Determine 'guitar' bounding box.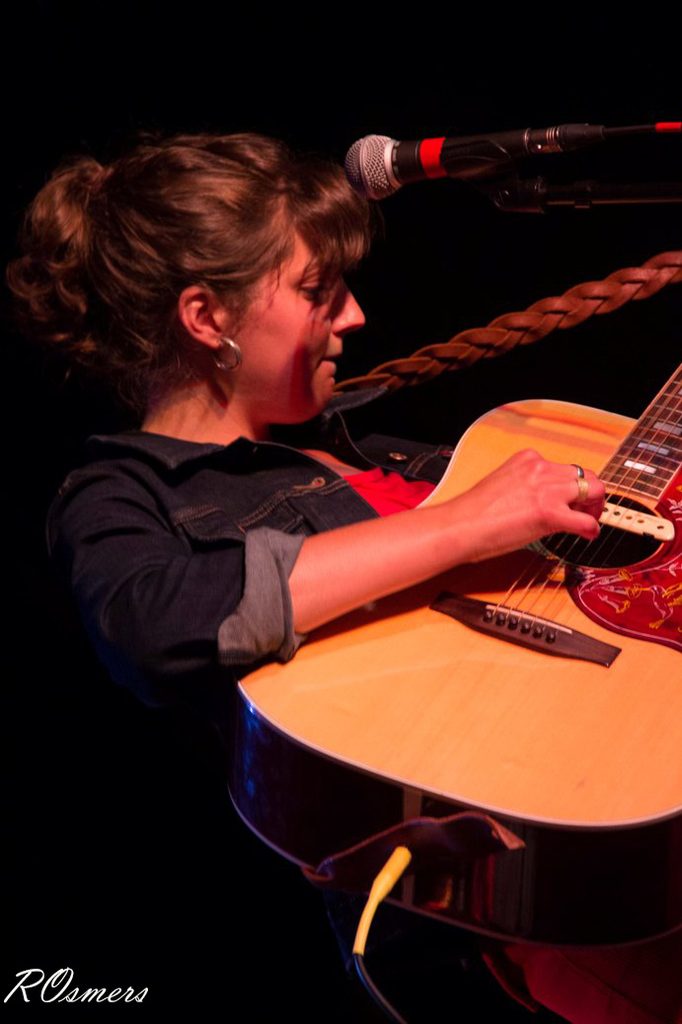
Determined: region(107, 347, 681, 962).
